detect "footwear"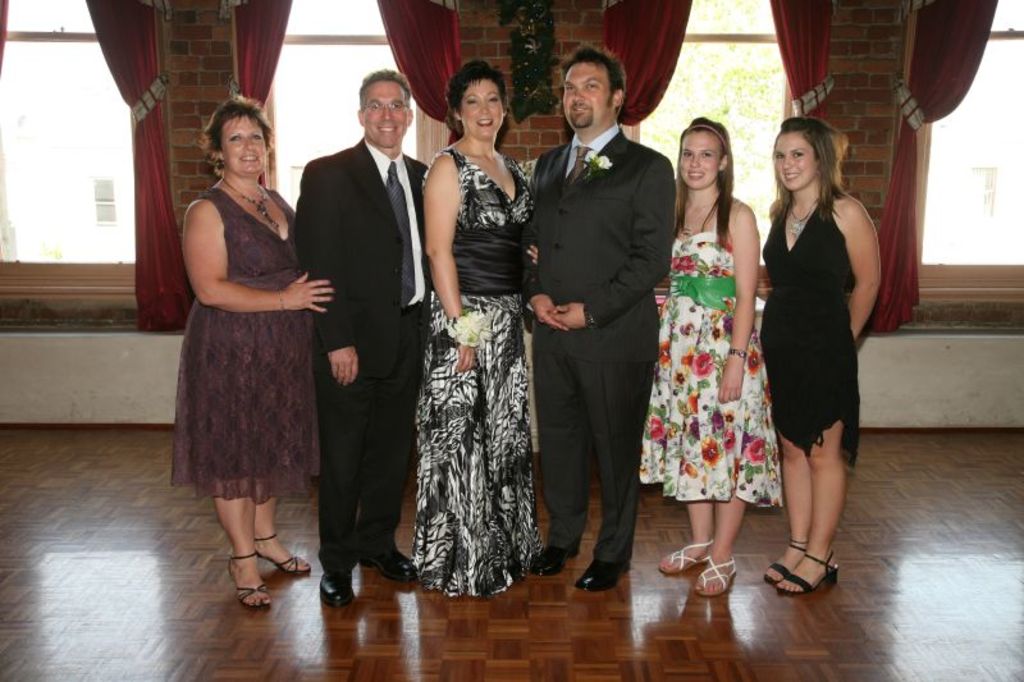
[x1=764, y1=543, x2=805, y2=586]
